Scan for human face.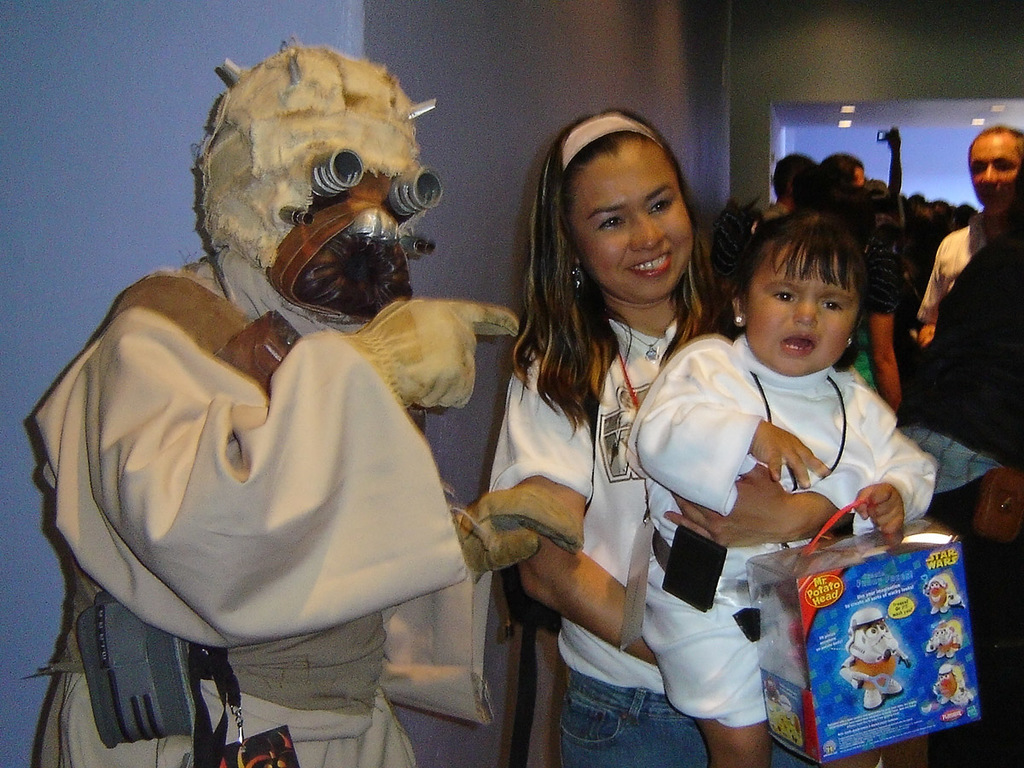
Scan result: bbox=[742, 237, 857, 375].
